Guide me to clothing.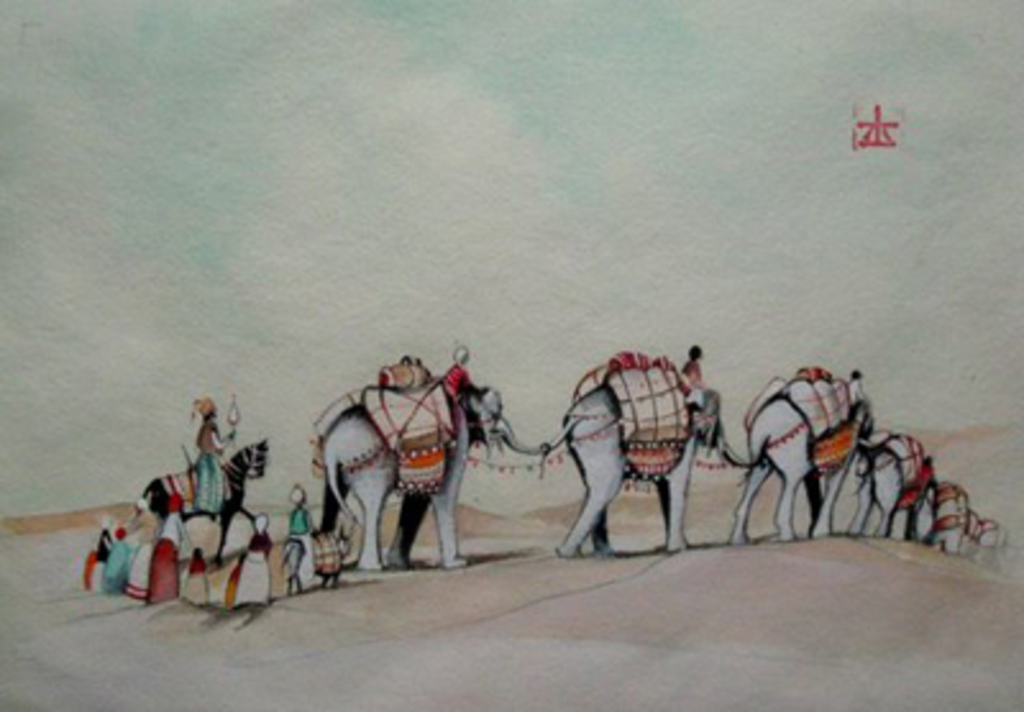
Guidance: box=[223, 533, 279, 610].
